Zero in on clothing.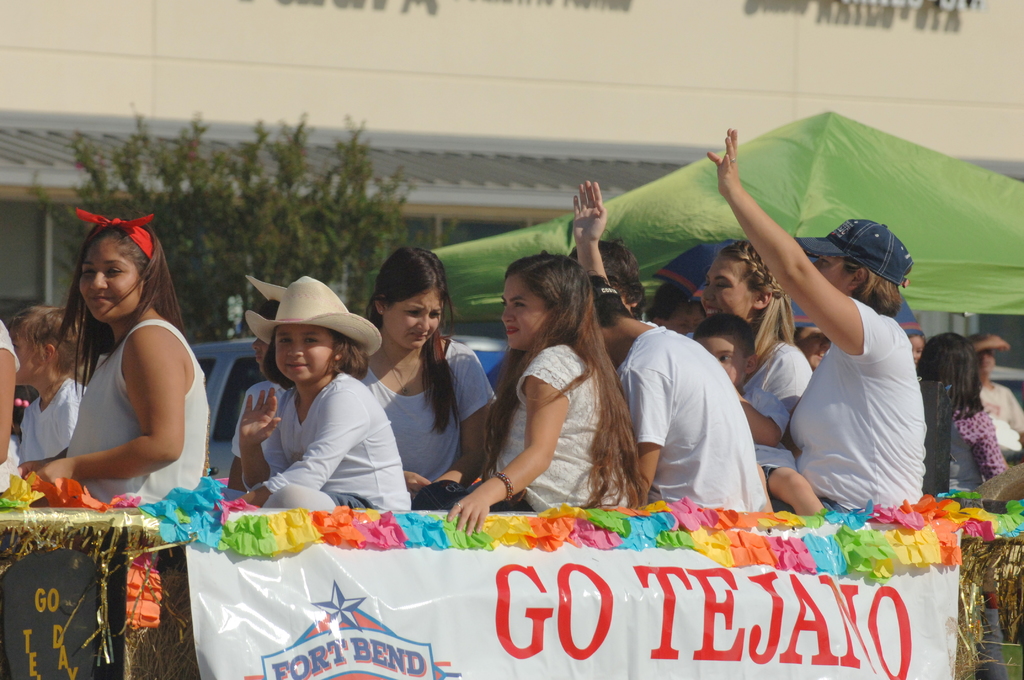
Zeroed in: [739,328,822,503].
